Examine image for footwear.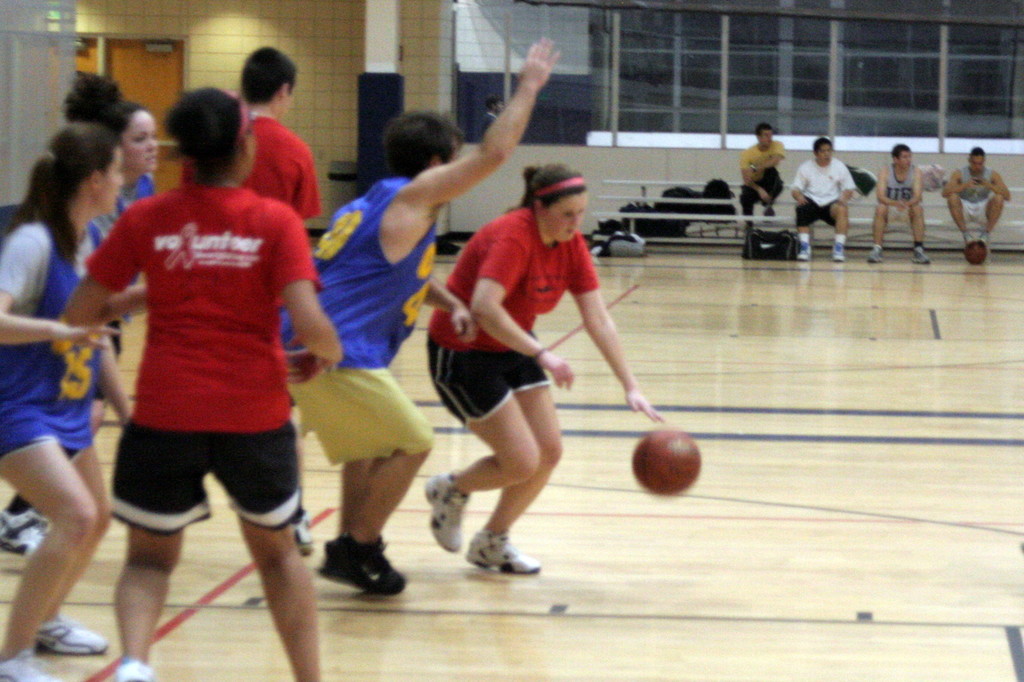
Examination result: left=324, top=521, right=417, bottom=592.
